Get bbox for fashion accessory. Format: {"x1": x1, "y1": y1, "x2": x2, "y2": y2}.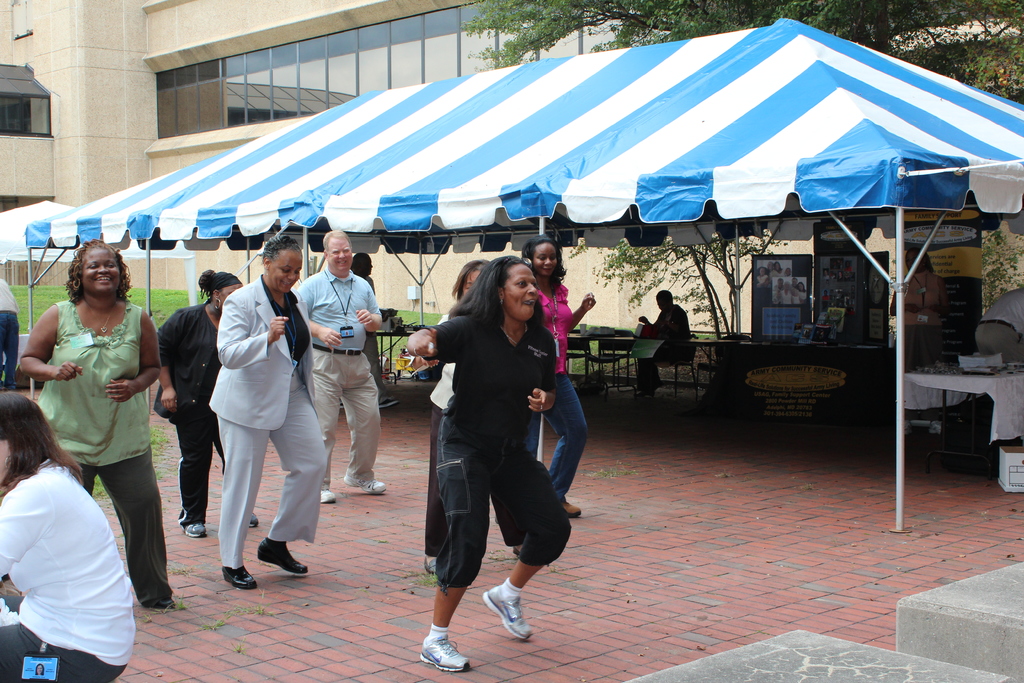
{"x1": 502, "y1": 320, "x2": 529, "y2": 347}.
